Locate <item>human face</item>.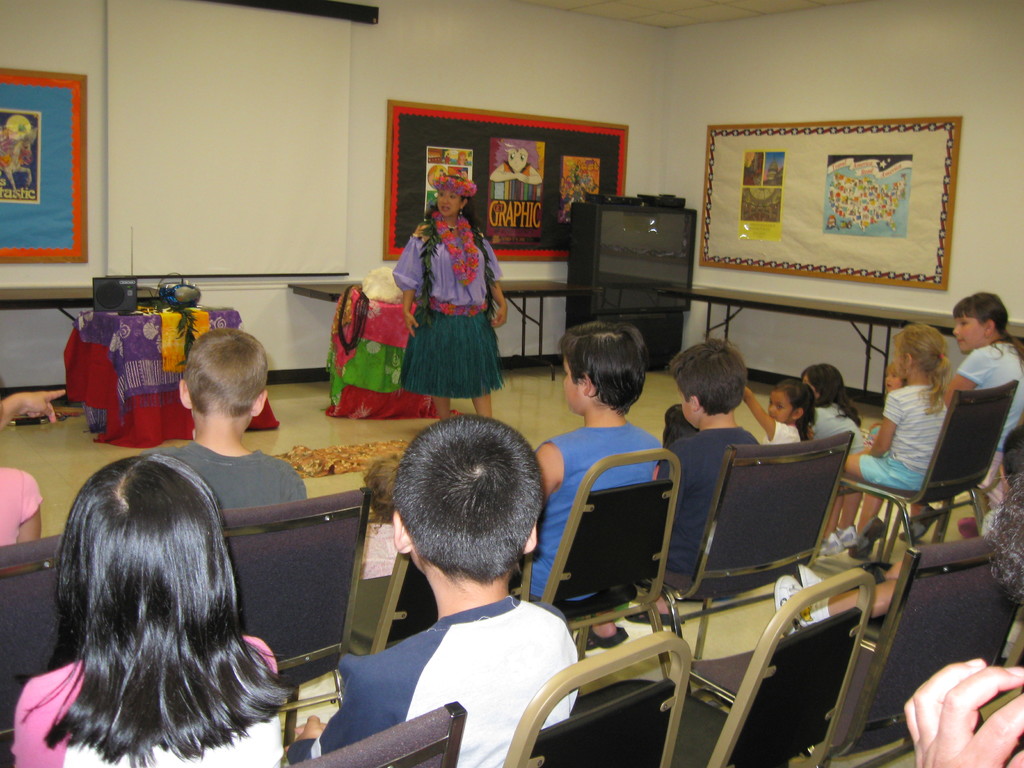
Bounding box: 955,314,984,351.
